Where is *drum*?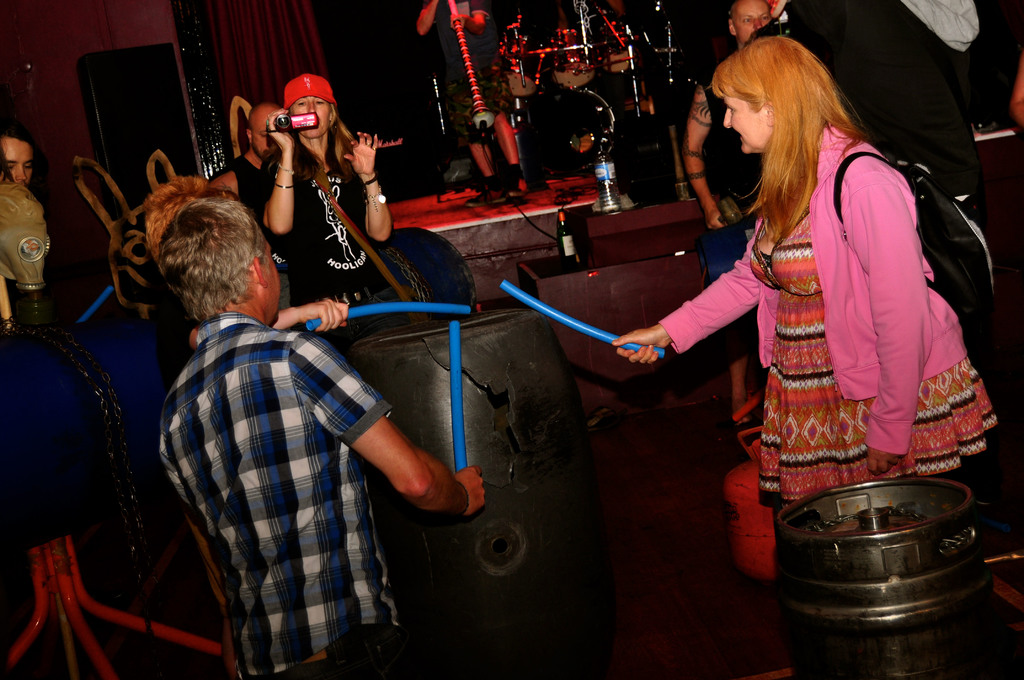
(x1=499, y1=54, x2=545, y2=96).
